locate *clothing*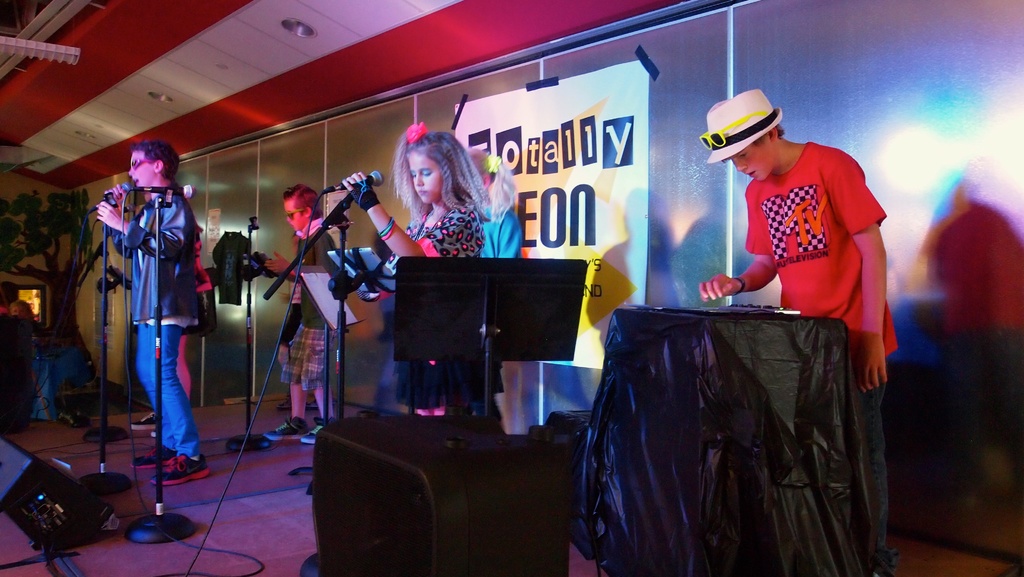
crop(407, 203, 484, 407)
